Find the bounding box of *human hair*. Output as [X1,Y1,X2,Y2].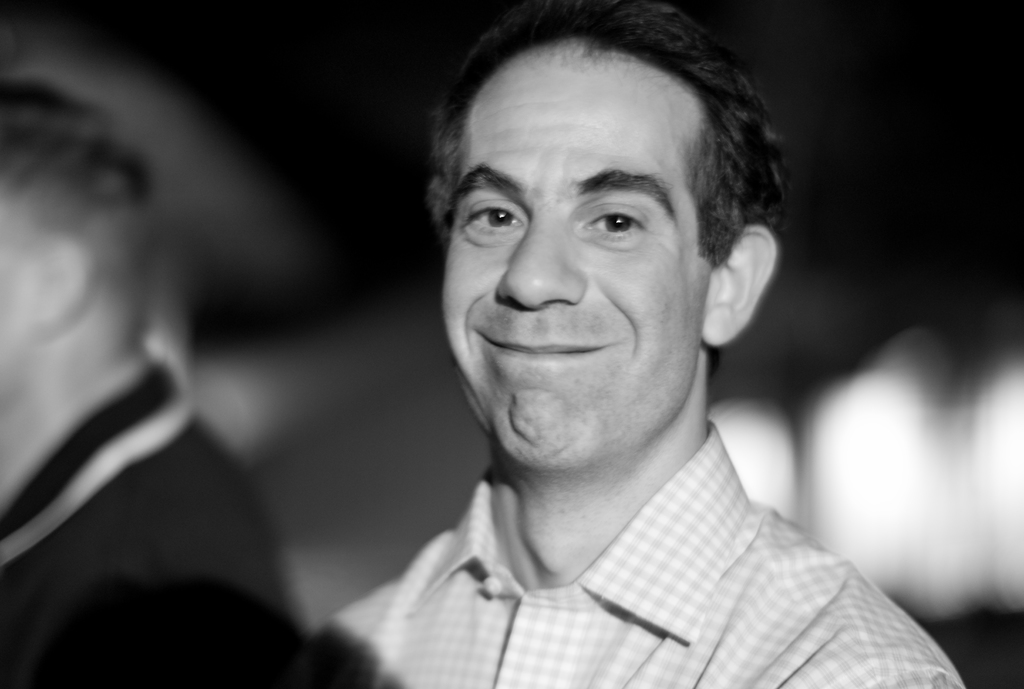
[408,5,760,346].
